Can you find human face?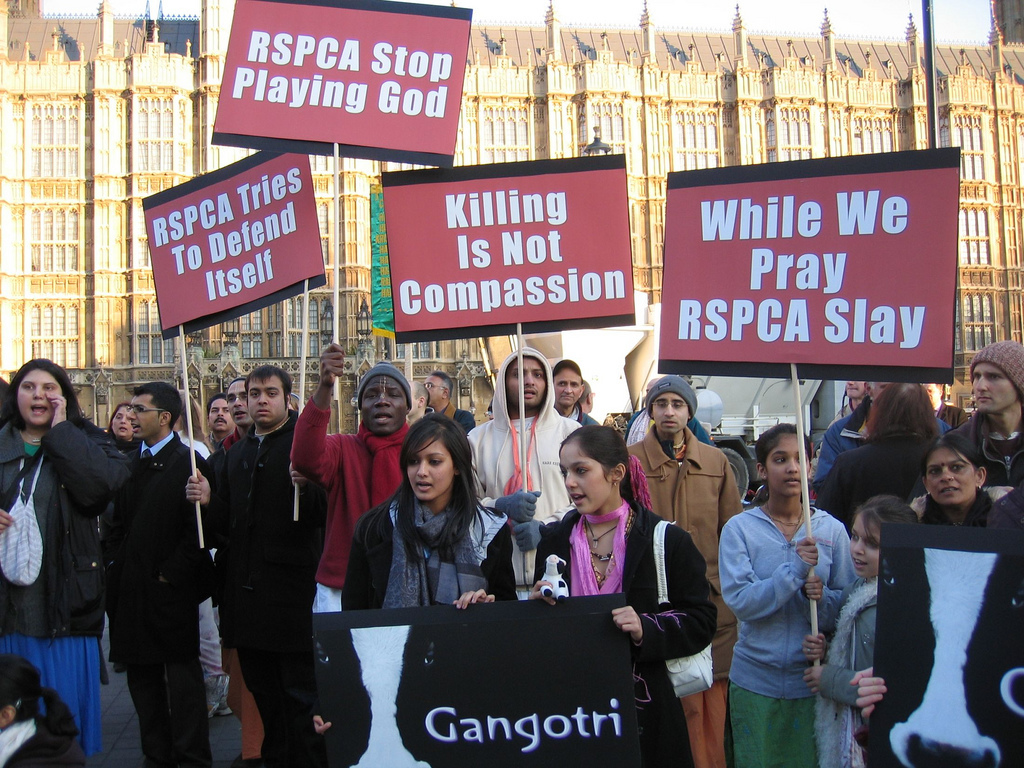
Yes, bounding box: bbox=[210, 397, 225, 432].
